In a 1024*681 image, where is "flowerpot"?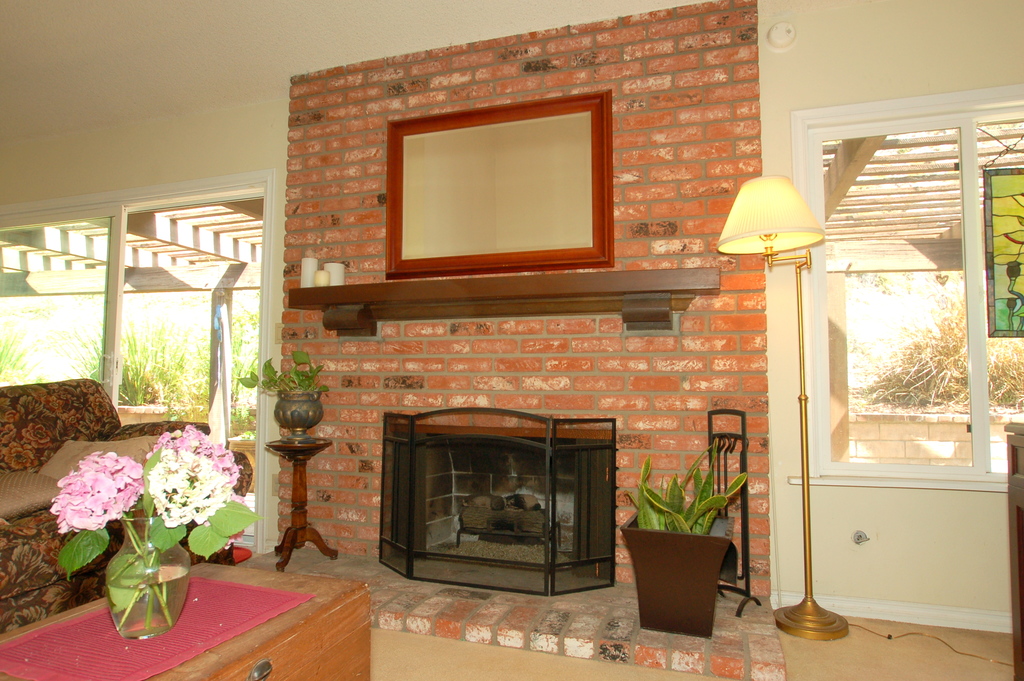
[273,393,323,444].
